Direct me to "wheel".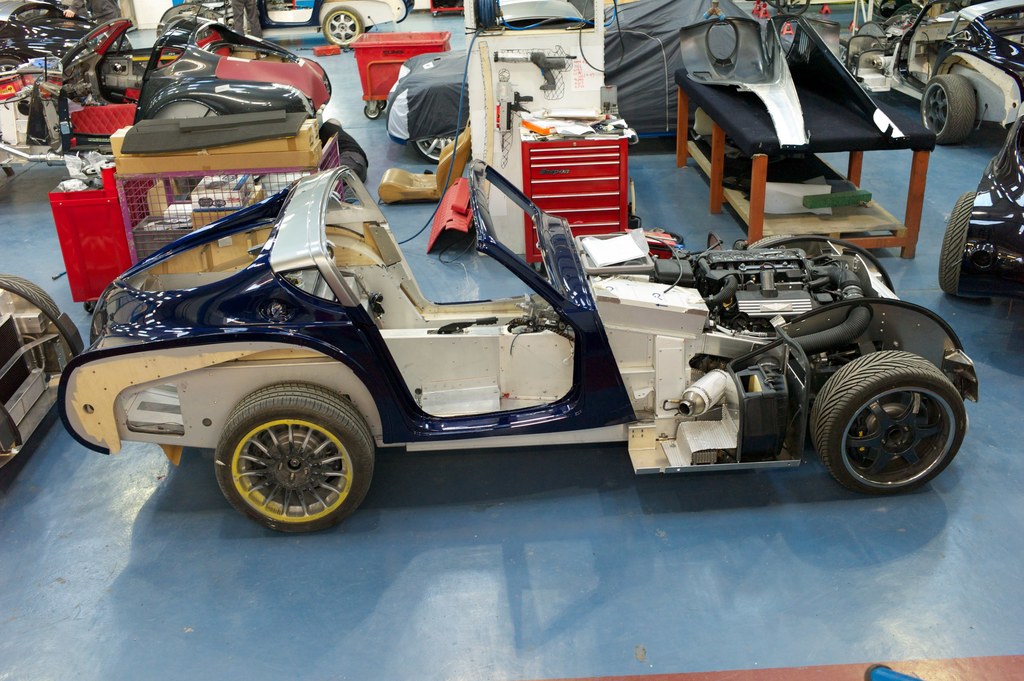
Direction: 853:22:889:38.
